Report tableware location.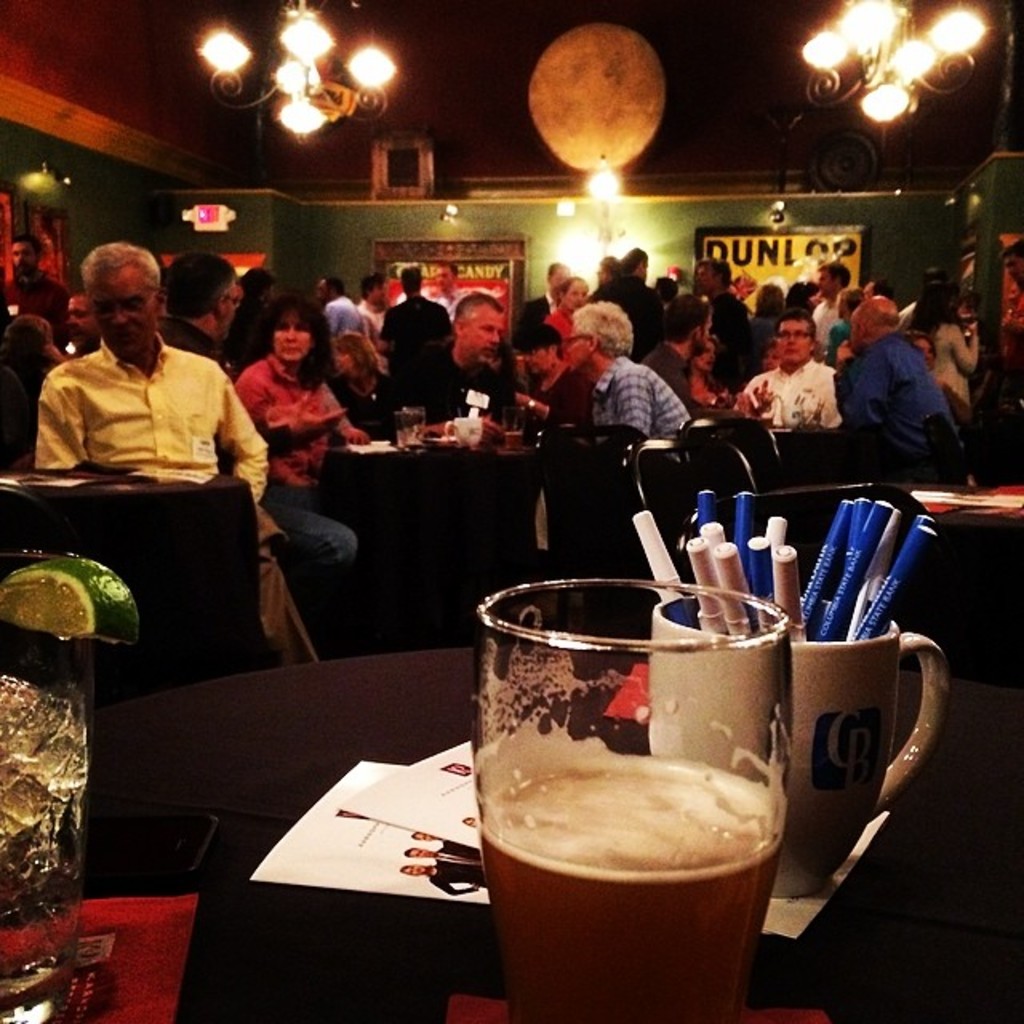
Report: BBox(643, 611, 957, 907).
